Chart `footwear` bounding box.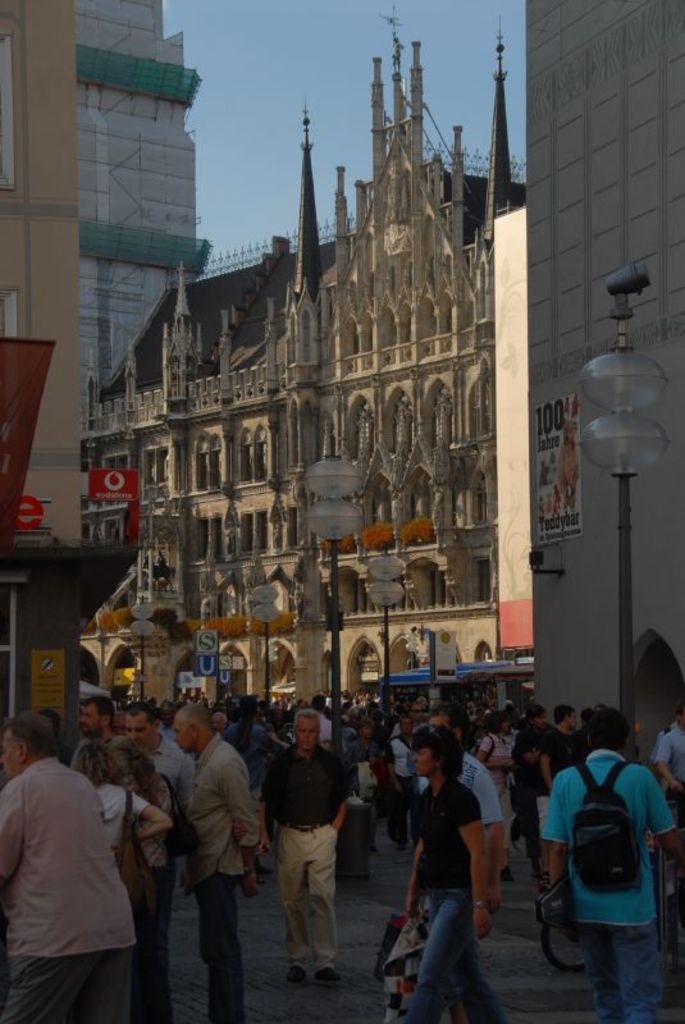
Charted: 287,965,307,988.
